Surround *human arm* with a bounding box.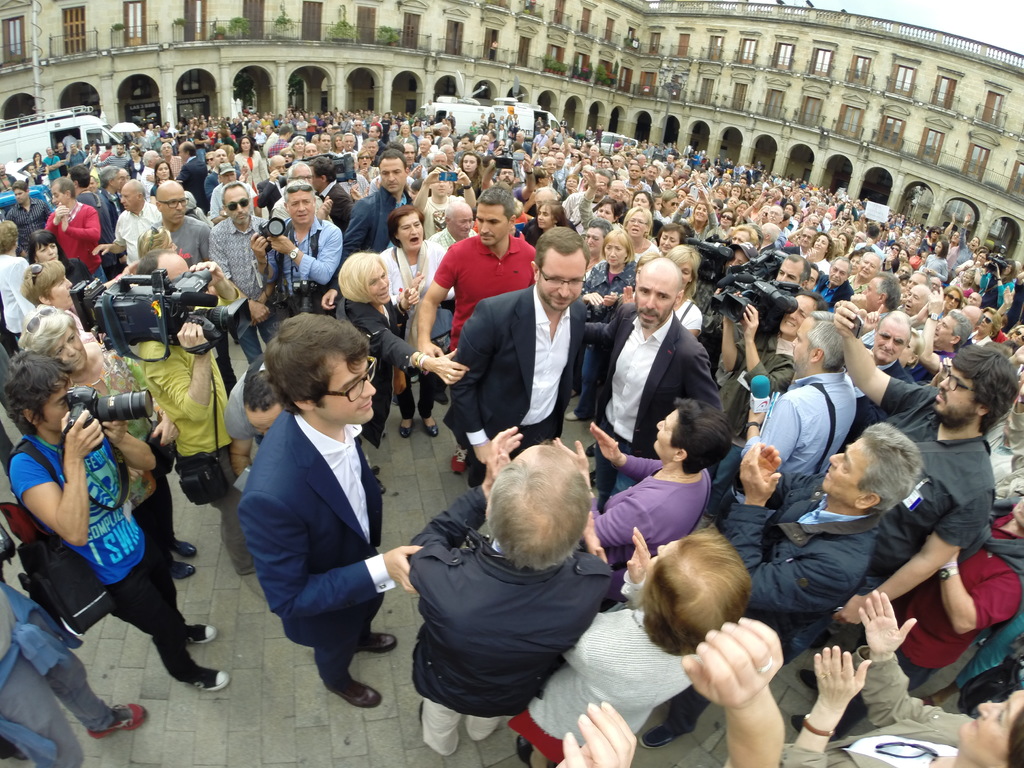
{"left": 669, "top": 184, "right": 694, "bottom": 233}.
